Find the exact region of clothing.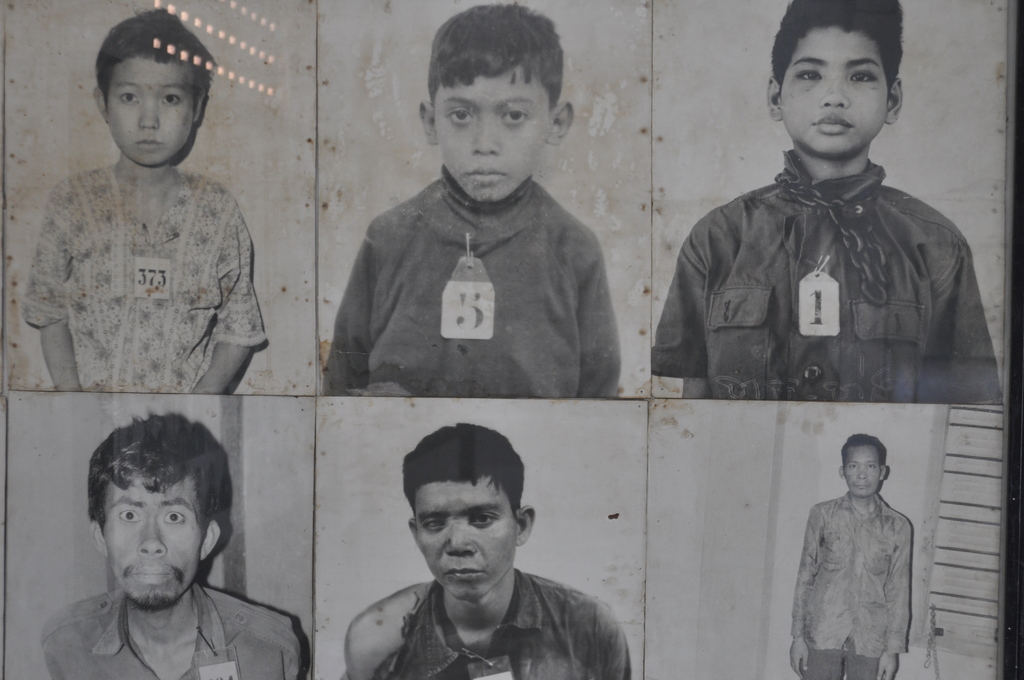
Exact region: 651,149,1004,403.
